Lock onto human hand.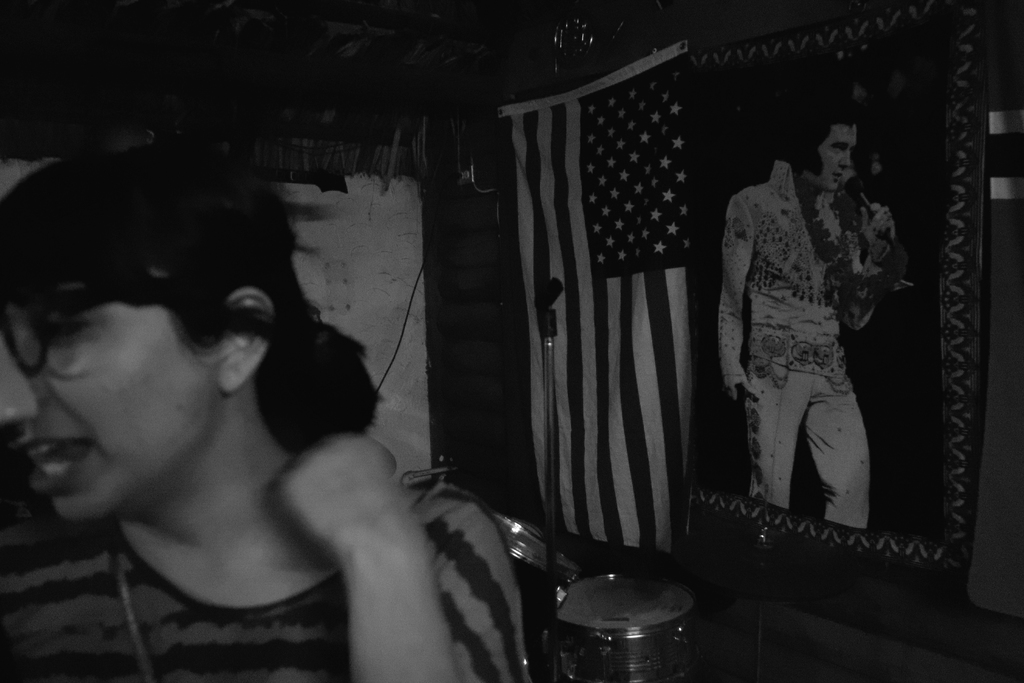
Locked: x1=271 y1=428 x2=436 y2=601.
